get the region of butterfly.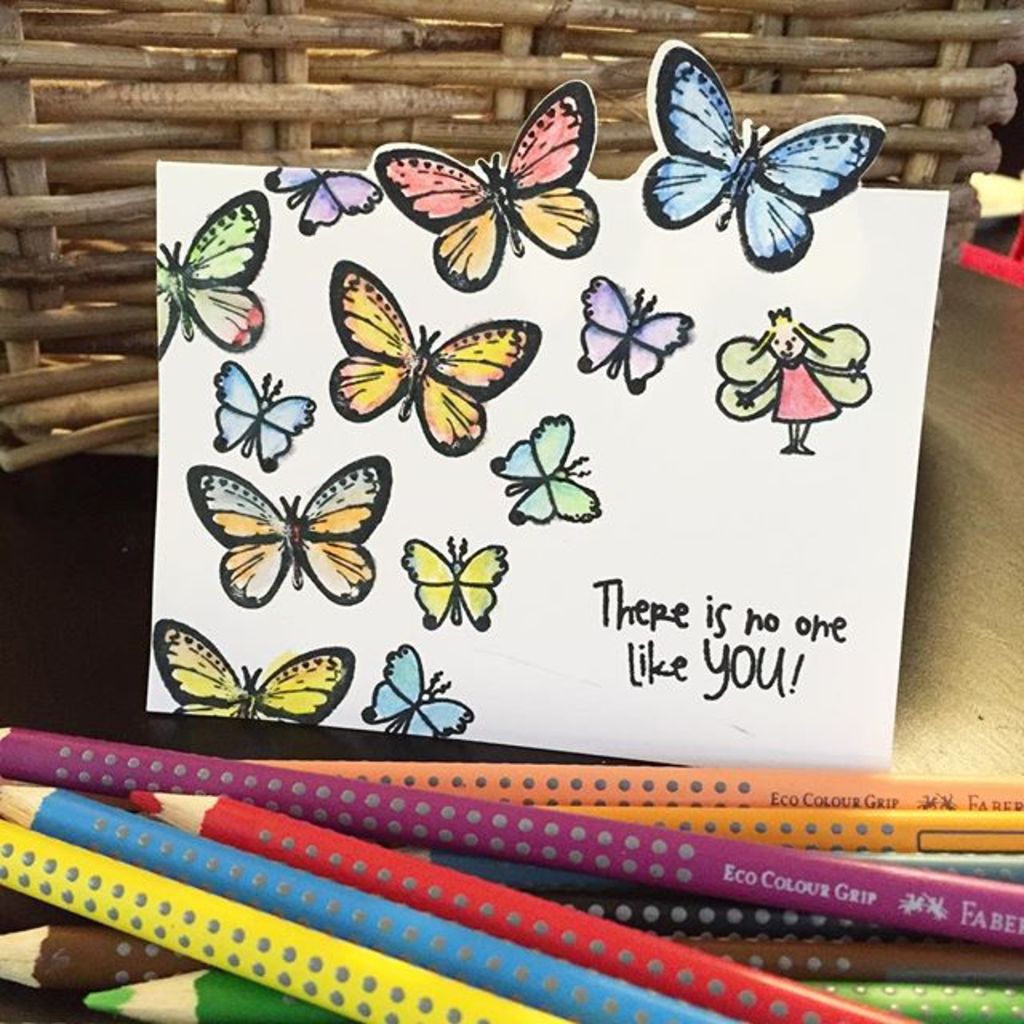
detection(323, 262, 538, 454).
